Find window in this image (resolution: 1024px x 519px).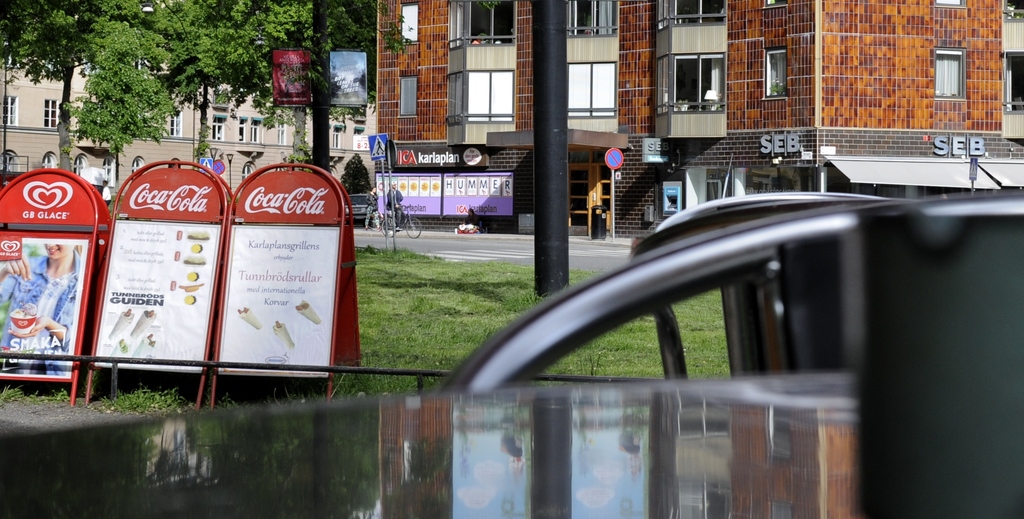
(left=163, top=110, right=180, bottom=131).
